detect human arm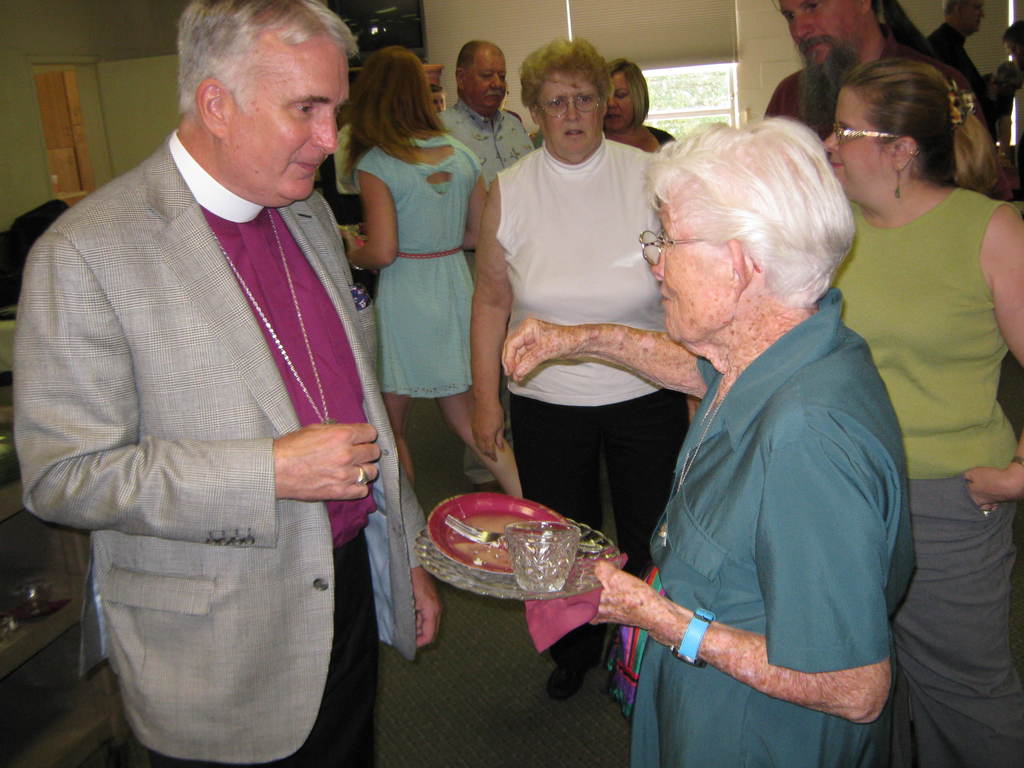
<box>592,426,890,724</box>
